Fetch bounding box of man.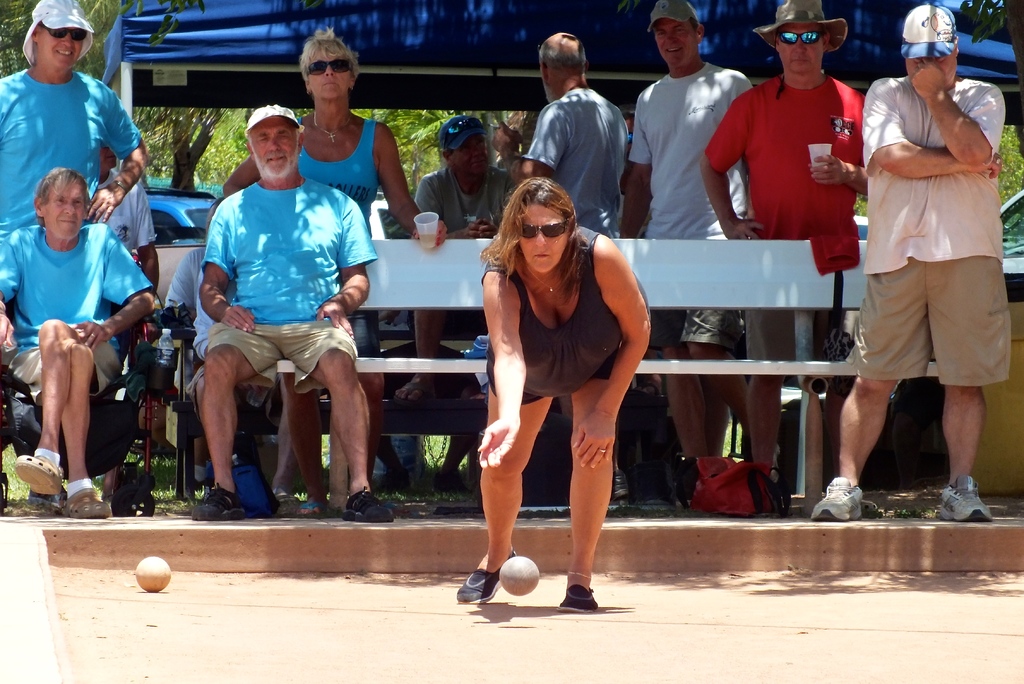
Bbox: region(615, 0, 788, 528).
